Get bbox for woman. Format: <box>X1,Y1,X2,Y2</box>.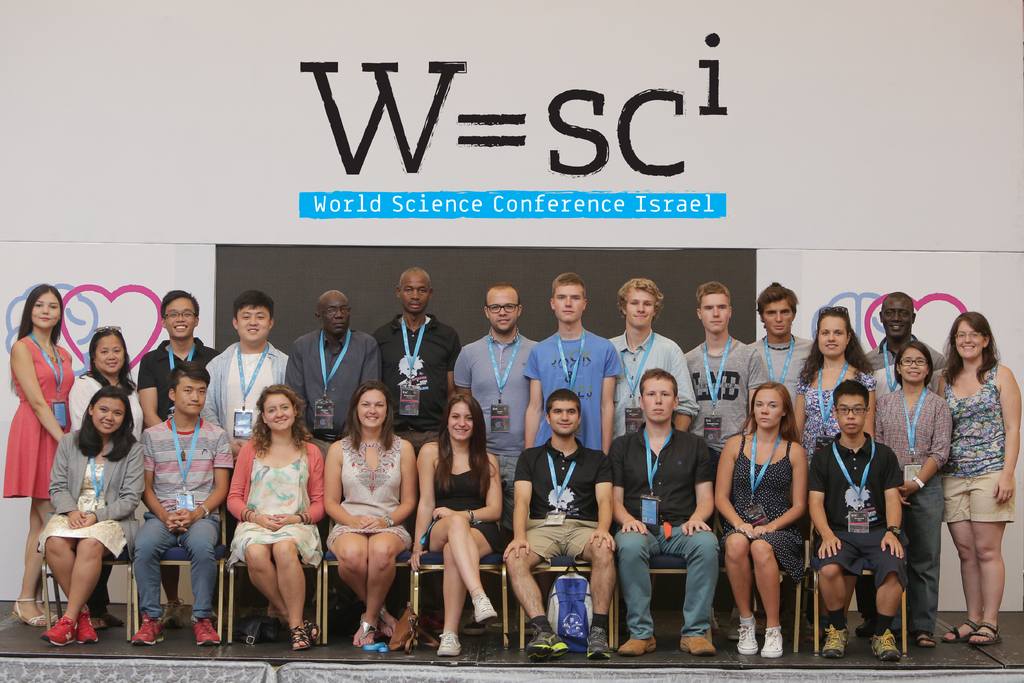
<box>60,324,141,638</box>.
